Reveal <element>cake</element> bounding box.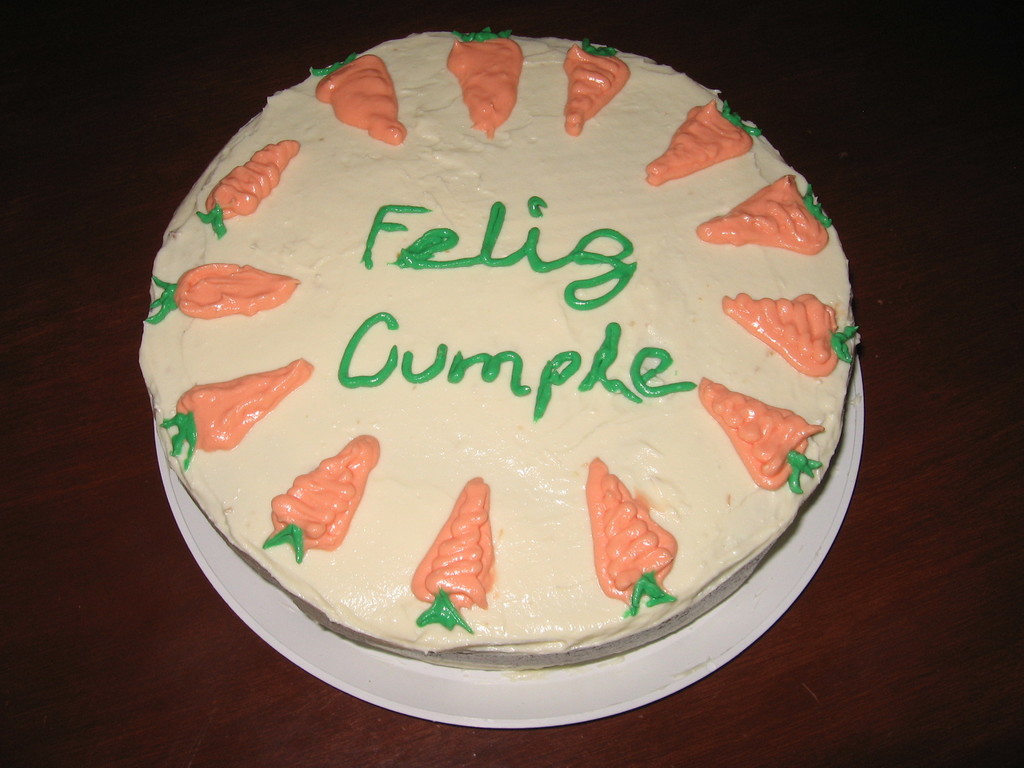
Revealed: bbox=[134, 33, 851, 664].
